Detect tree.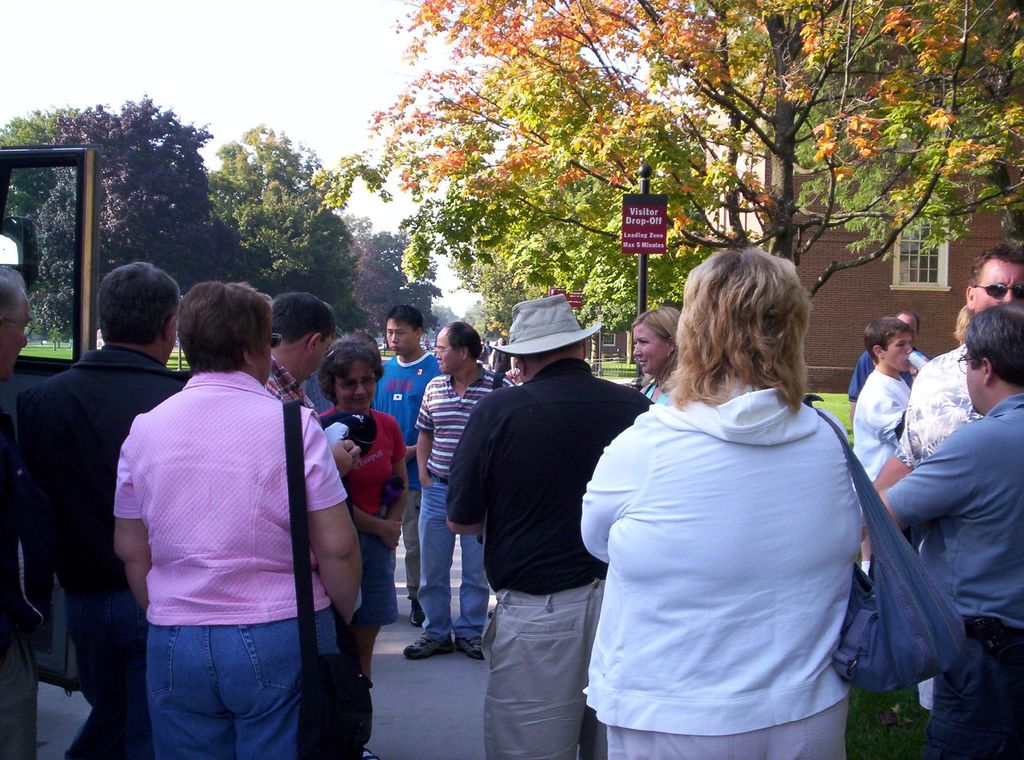
Detected at [left=204, top=121, right=350, bottom=297].
